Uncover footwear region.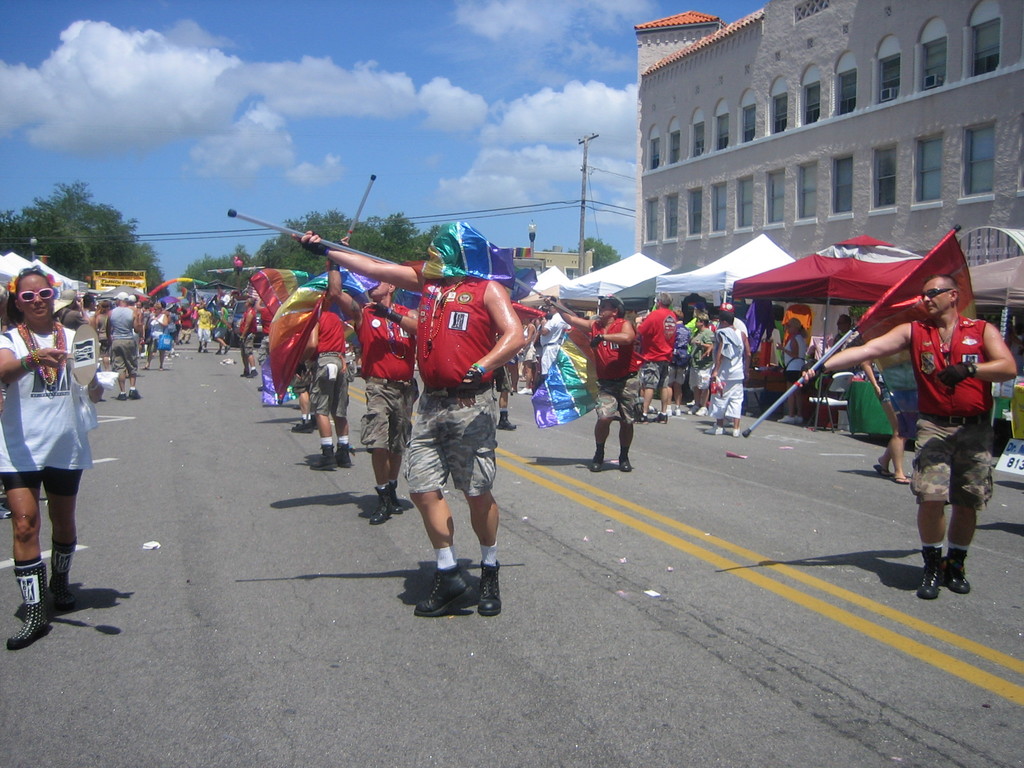
Uncovered: crop(703, 426, 724, 431).
